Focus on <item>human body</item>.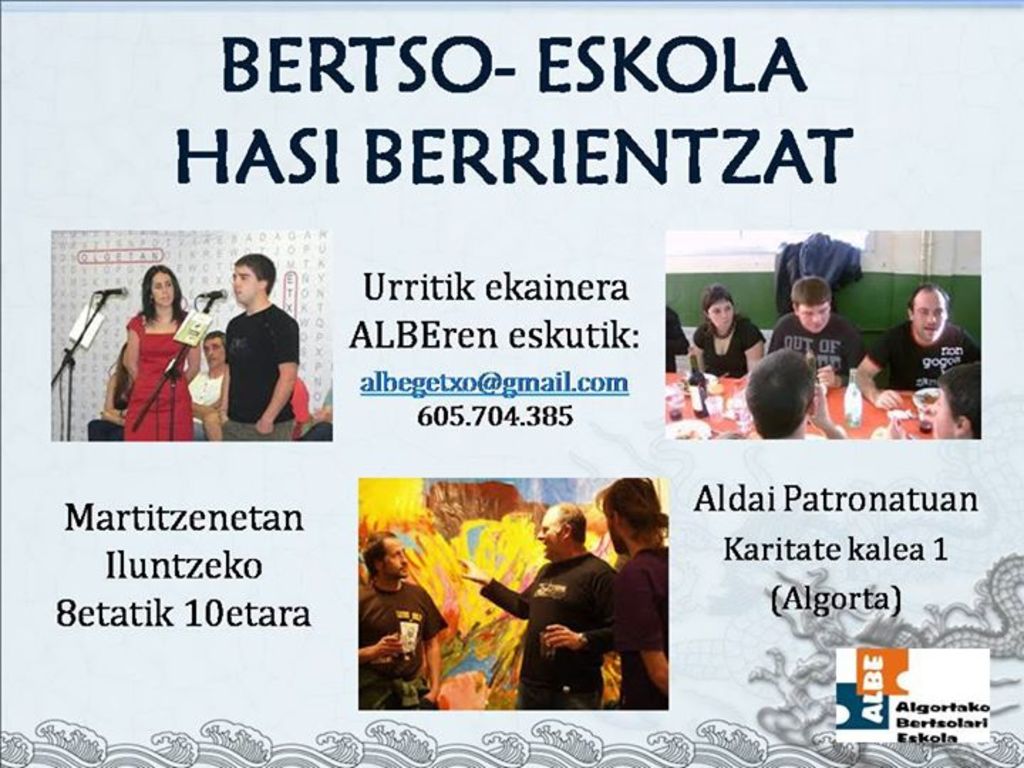
Focused at <region>457, 549, 616, 710</region>.
